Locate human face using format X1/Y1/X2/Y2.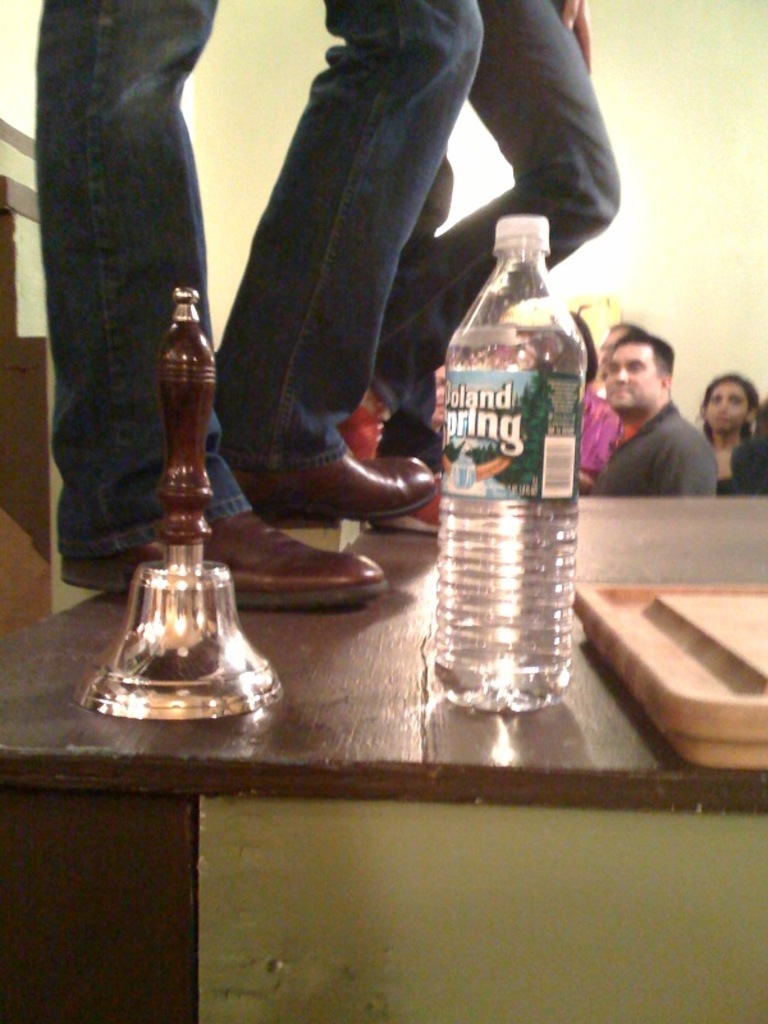
709/379/750/433.
